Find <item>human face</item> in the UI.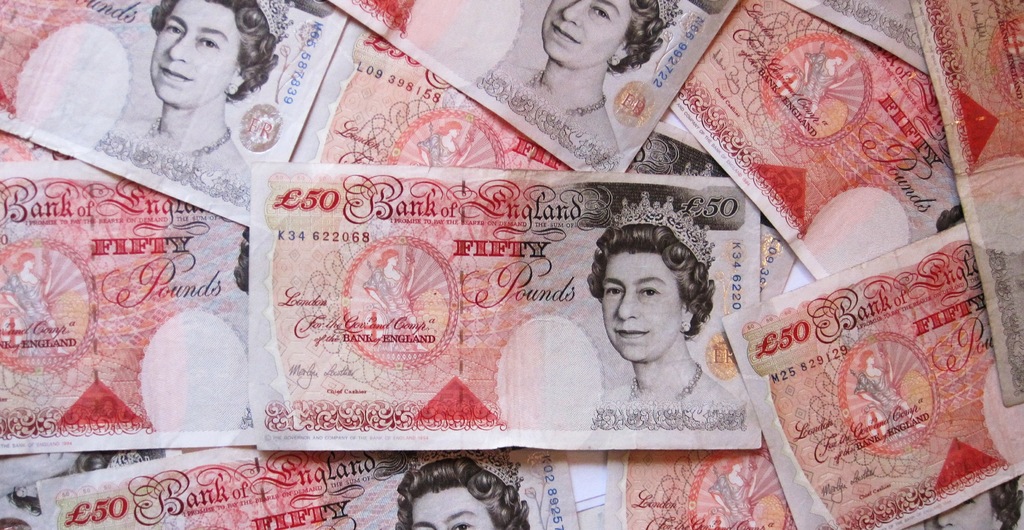
UI element at locate(149, 0, 241, 109).
